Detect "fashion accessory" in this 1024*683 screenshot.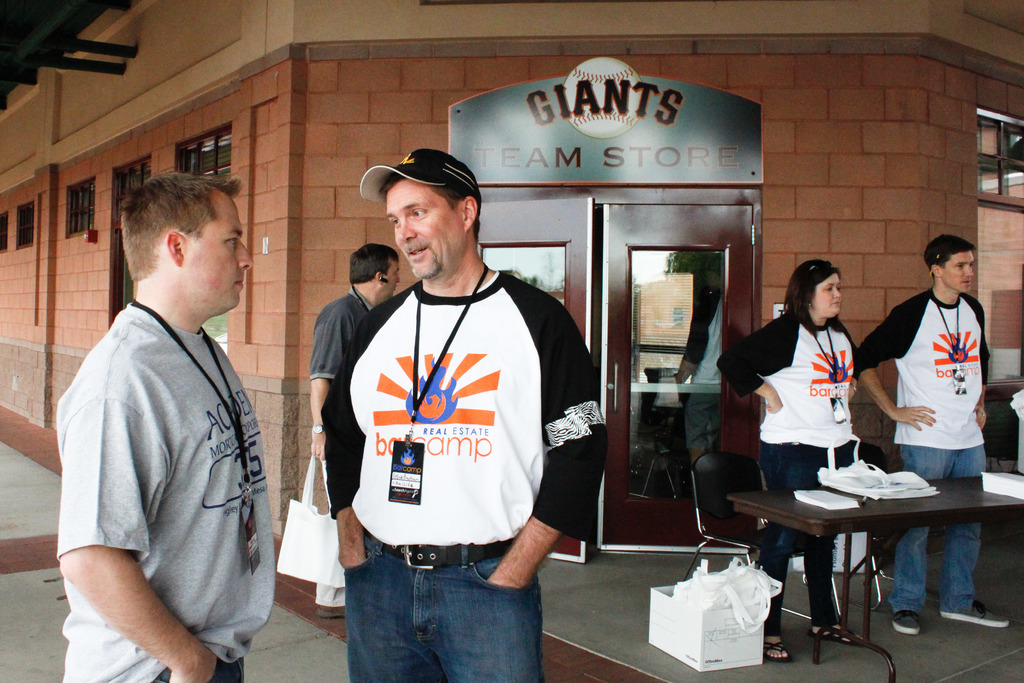
Detection: bbox=[808, 258, 834, 272].
